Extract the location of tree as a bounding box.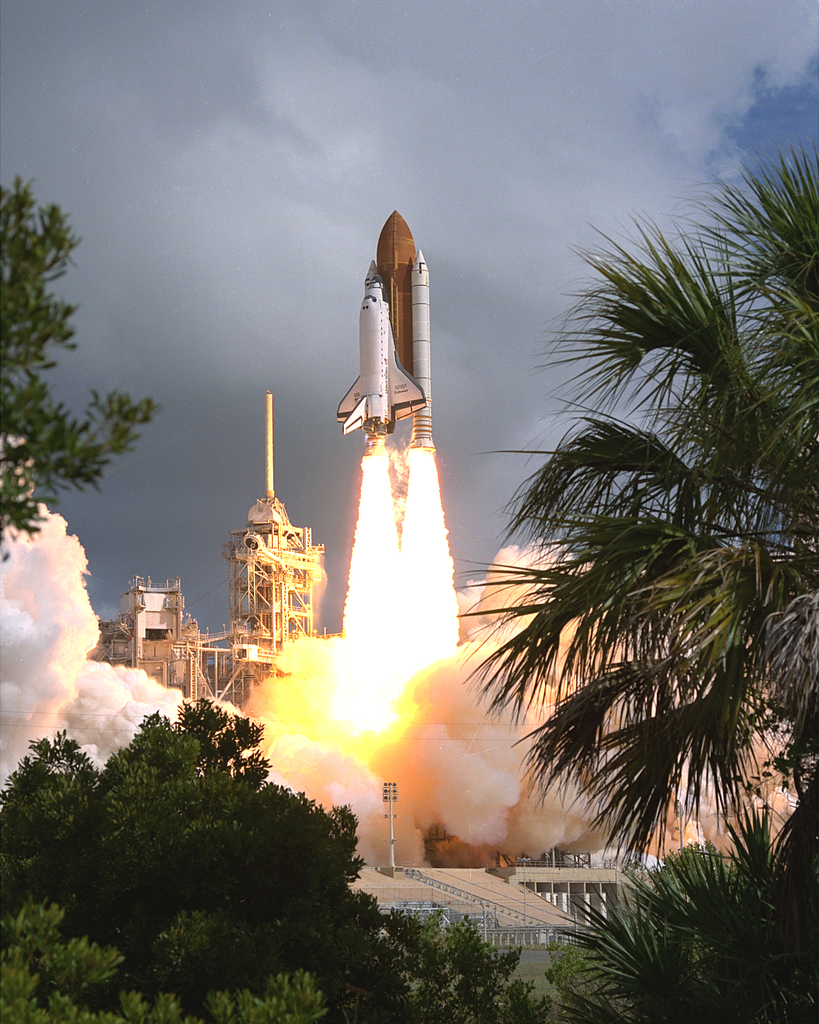
454 140 818 882.
